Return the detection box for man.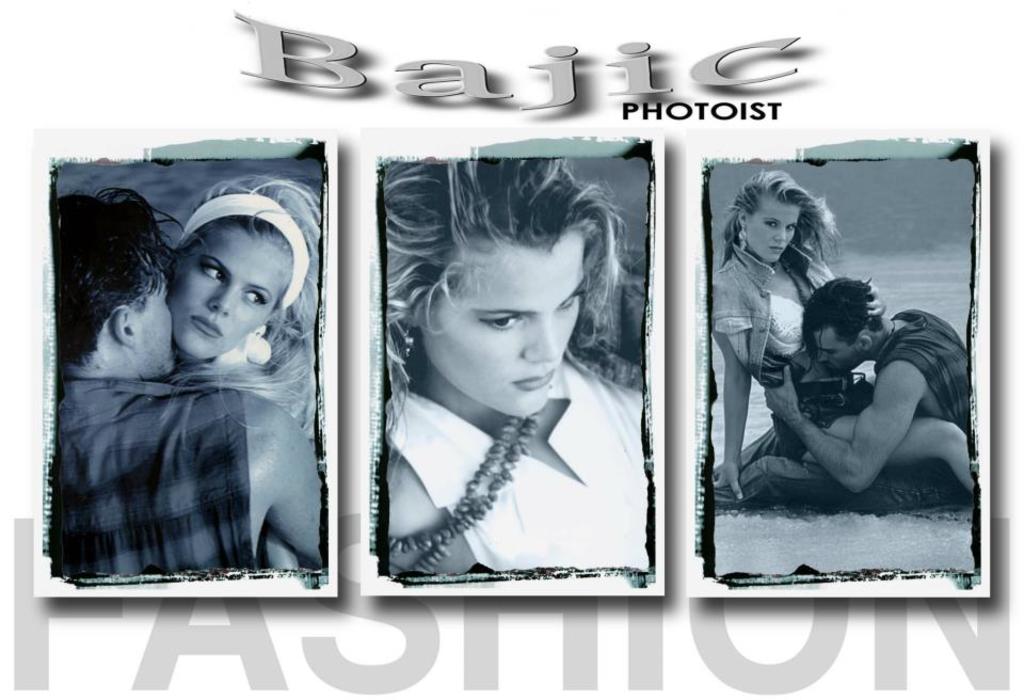
box(54, 186, 323, 591).
